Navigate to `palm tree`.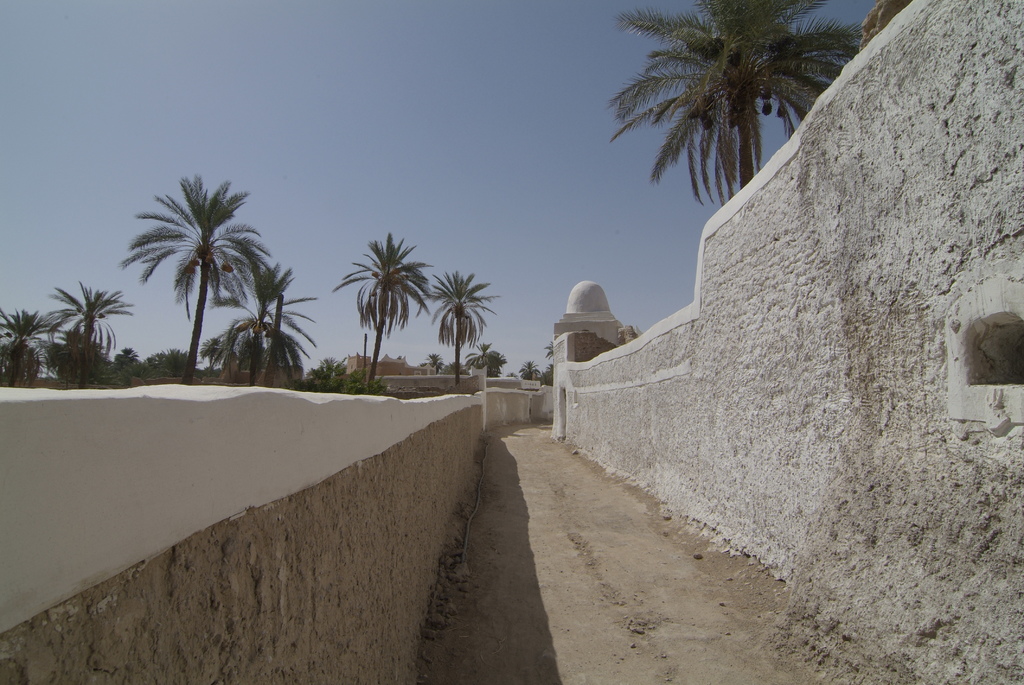
Navigation target: x1=419 y1=264 x2=496 y2=381.
